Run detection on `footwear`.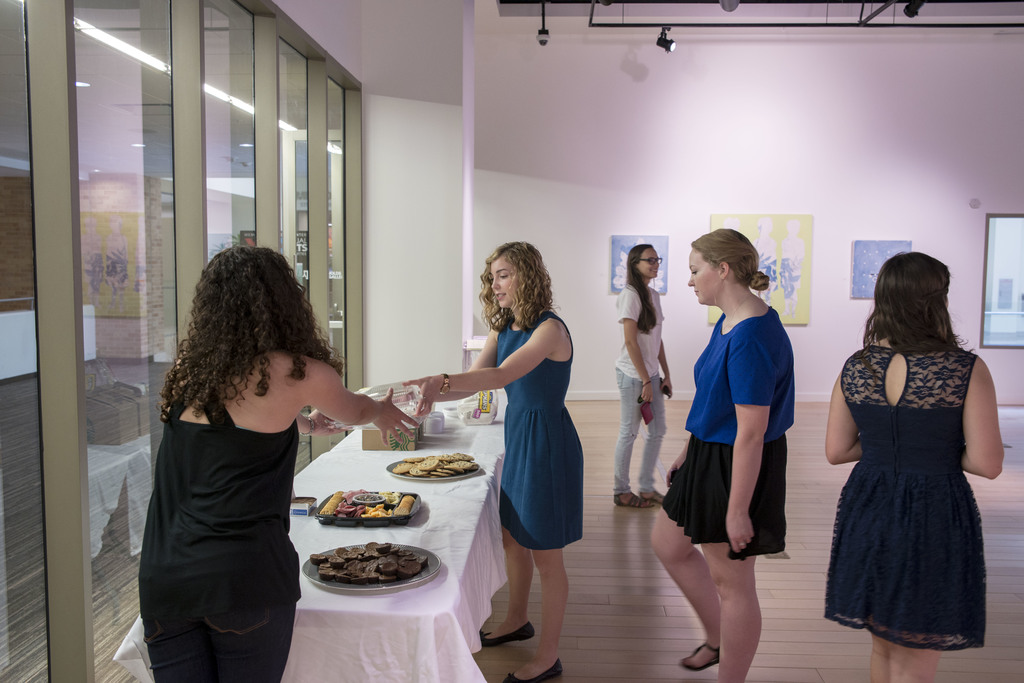
Result: (486,621,536,647).
